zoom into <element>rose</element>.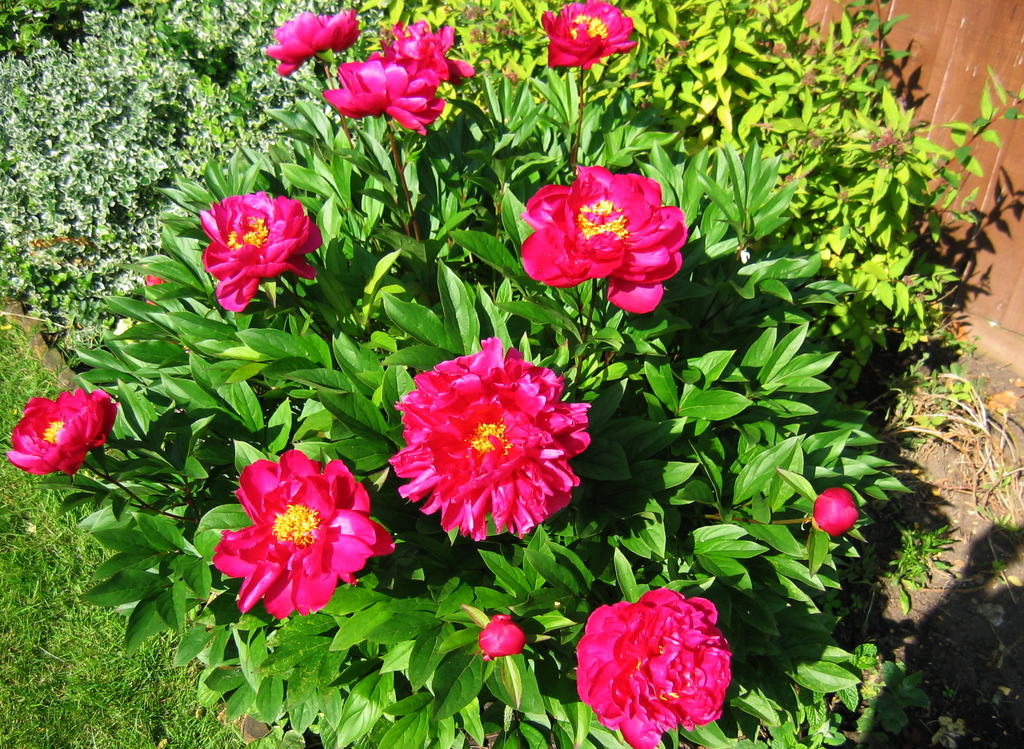
Zoom target: <box>540,0,636,71</box>.
